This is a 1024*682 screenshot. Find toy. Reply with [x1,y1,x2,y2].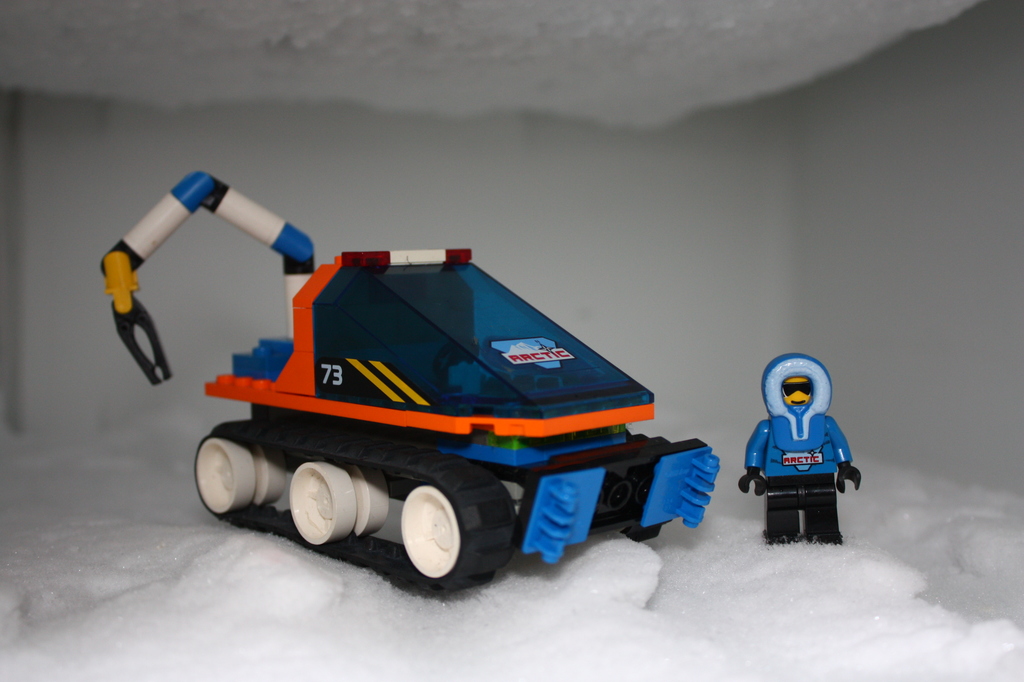
[738,359,866,548].
